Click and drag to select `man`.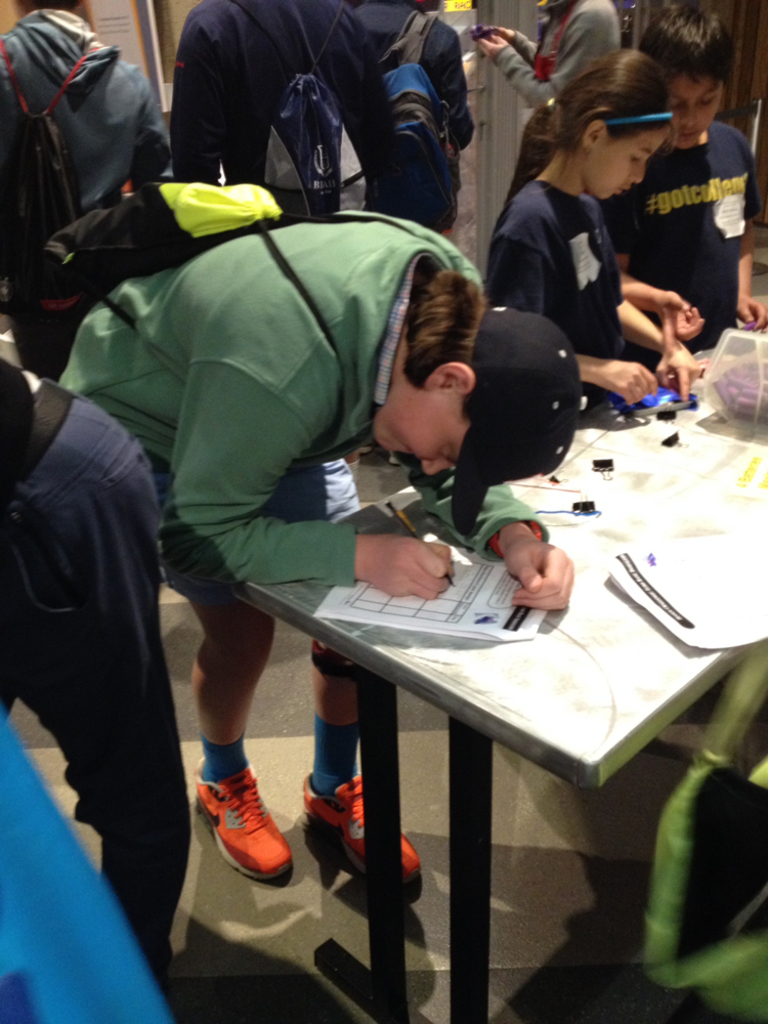
Selection: bbox=[171, 0, 394, 219].
